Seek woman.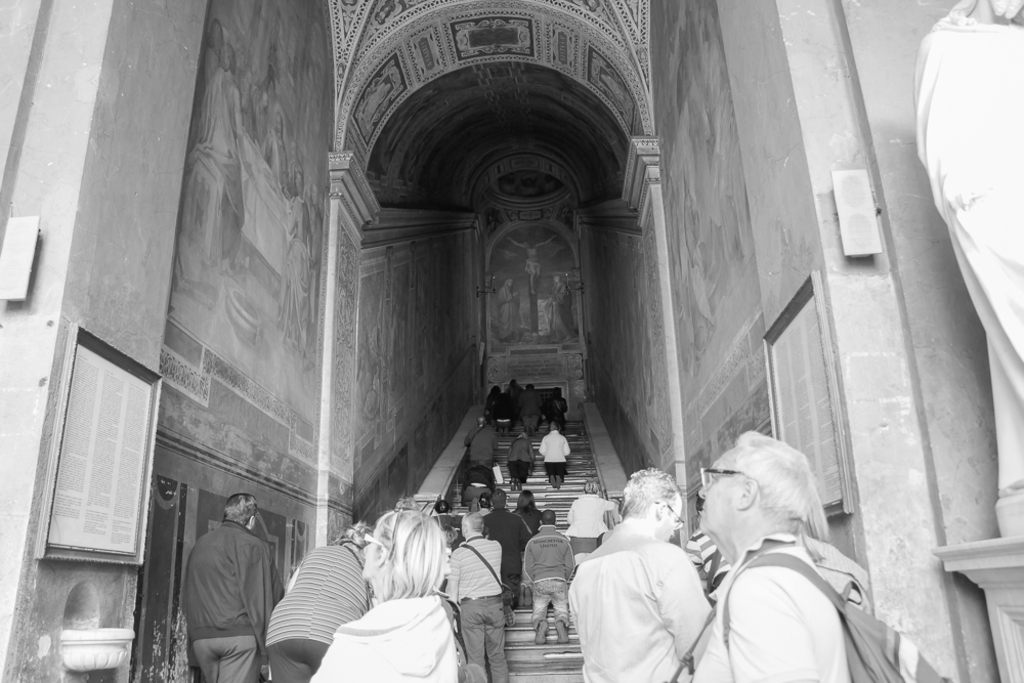
307 512 456 682.
